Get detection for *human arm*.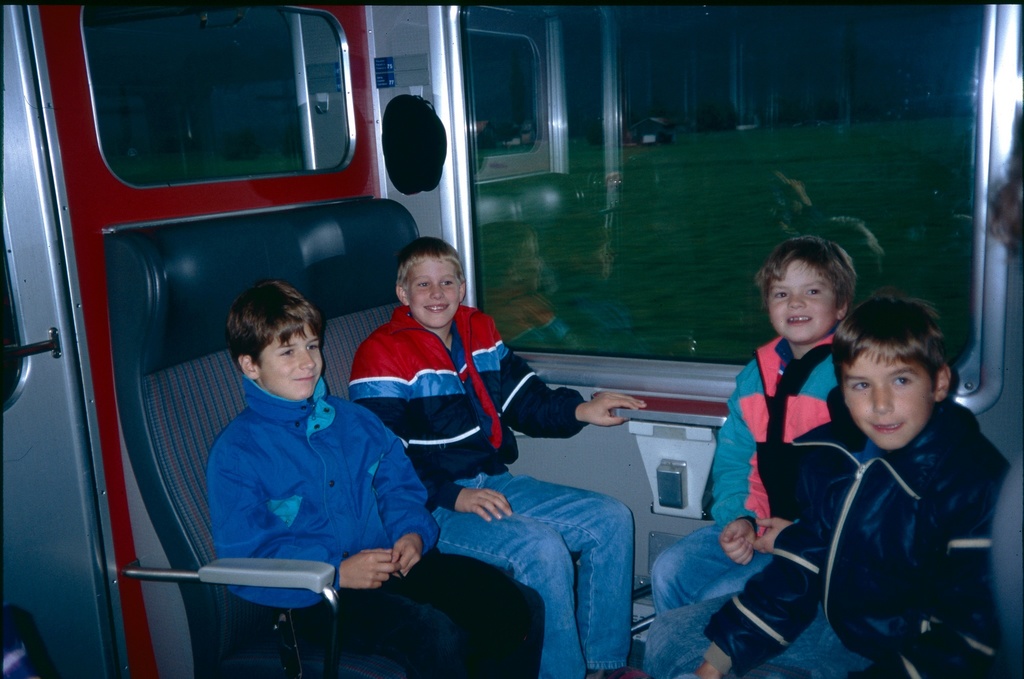
Detection: region(691, 458, 852, 678).
